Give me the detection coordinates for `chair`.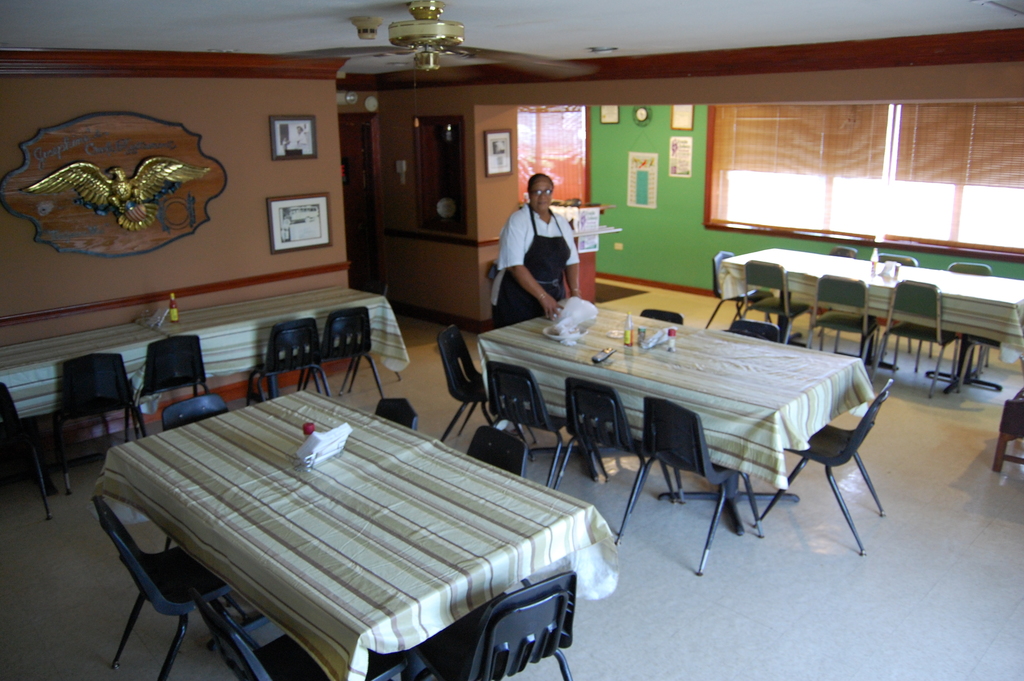
[left=485, top=364, right=569, bottom=482].
